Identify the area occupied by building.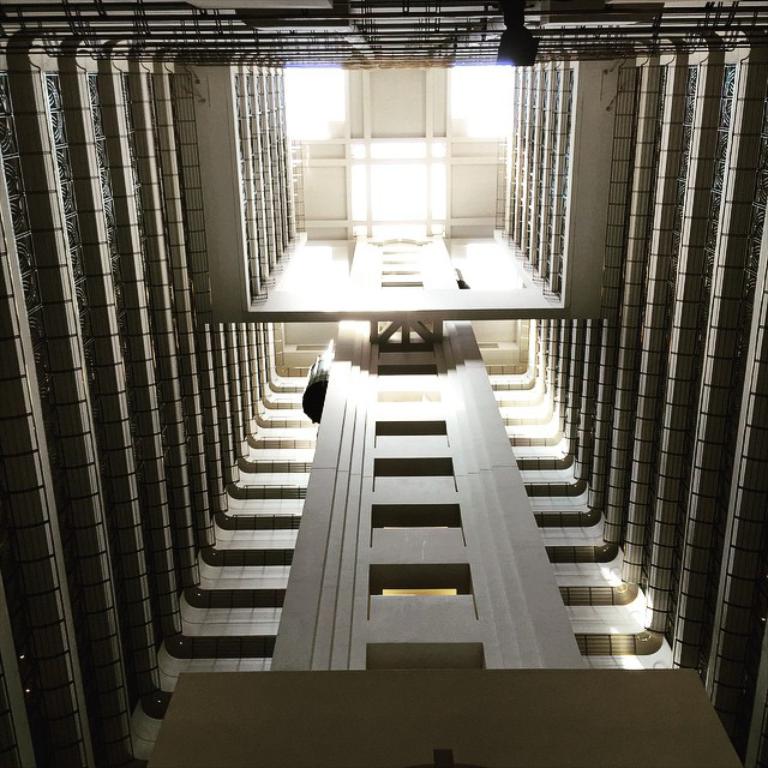
Area: select_region(0, 0, 767, 767).
